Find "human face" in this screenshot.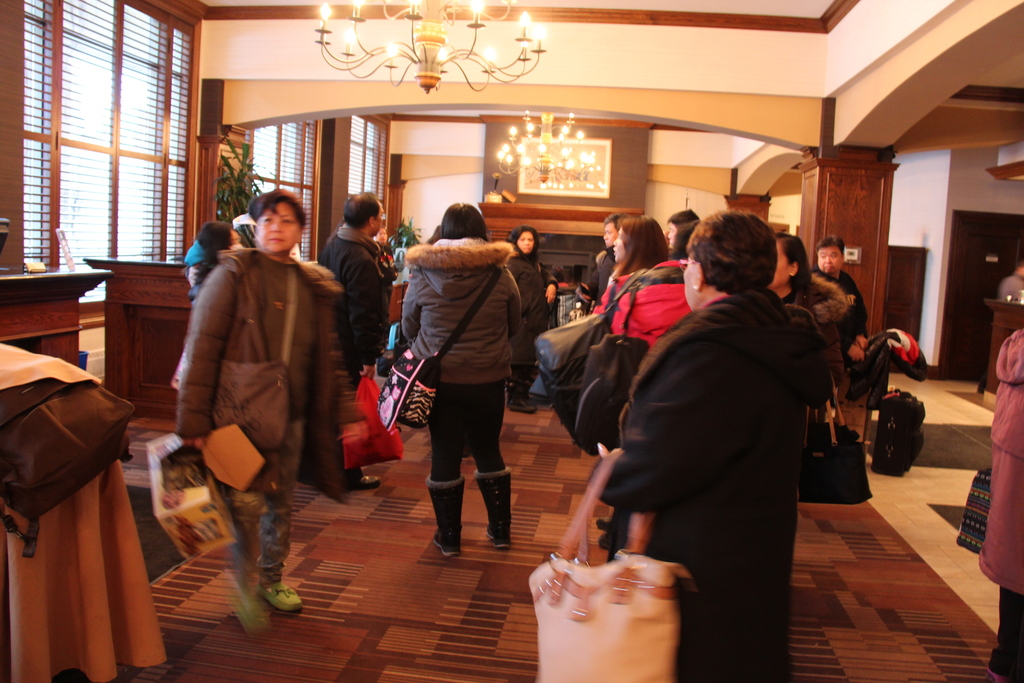
The bounding box for "human face" is l=774, t=239, r=789, b=292.
